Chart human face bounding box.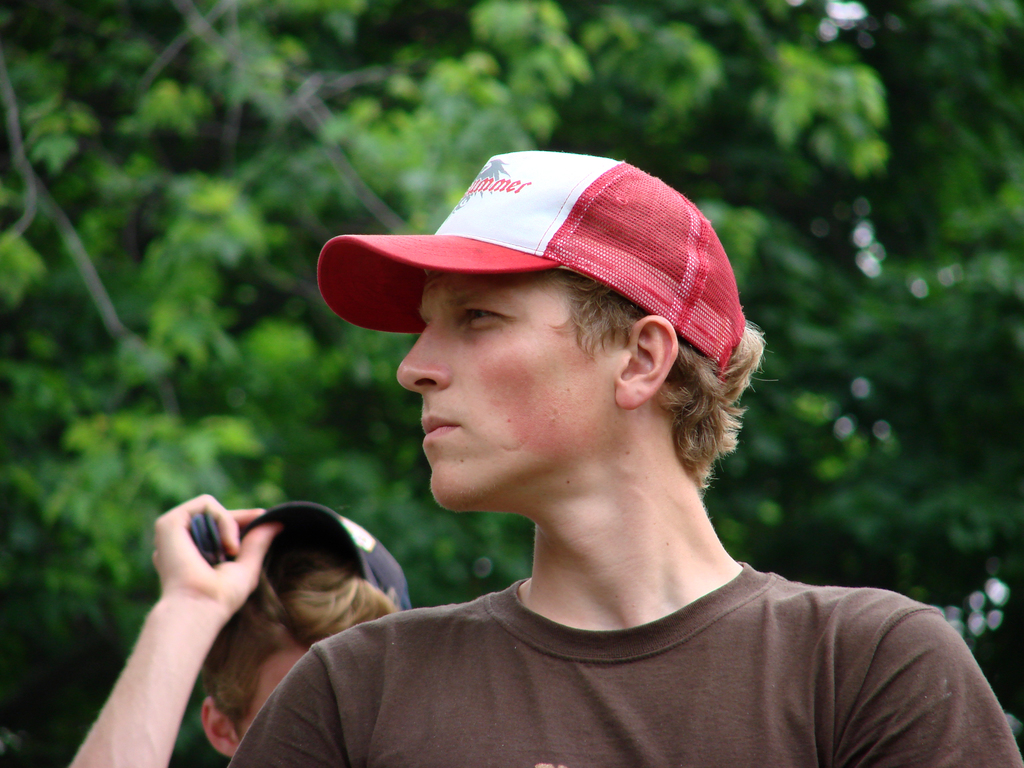
Charted: x1=397, y1=276, x2=616, y2=504.
